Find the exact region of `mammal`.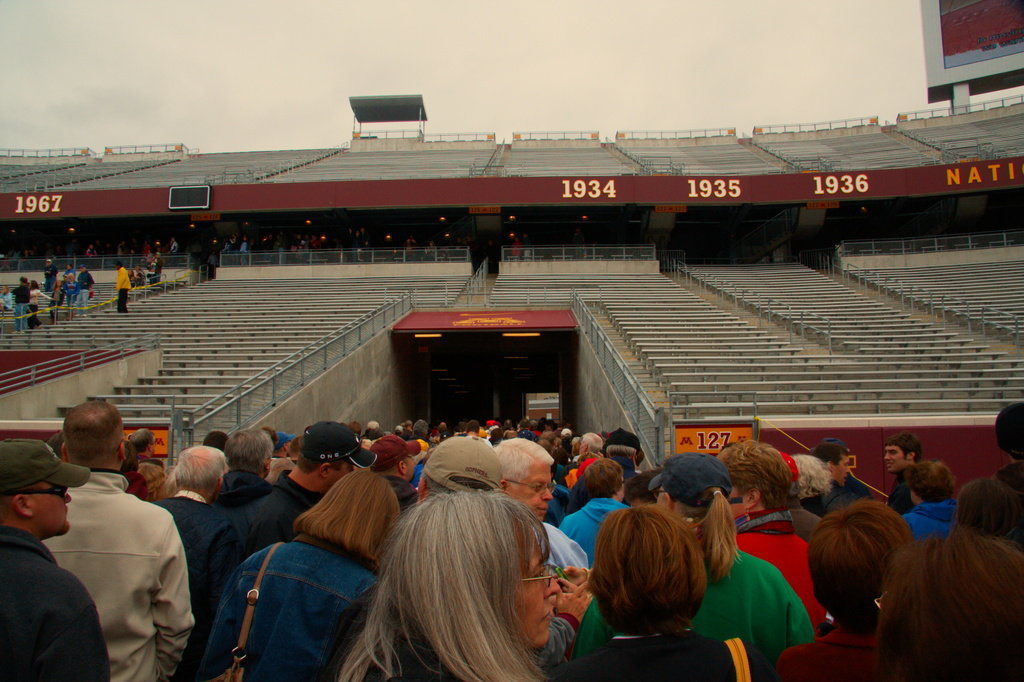
Exact region: 29, 277, 42, 335.
